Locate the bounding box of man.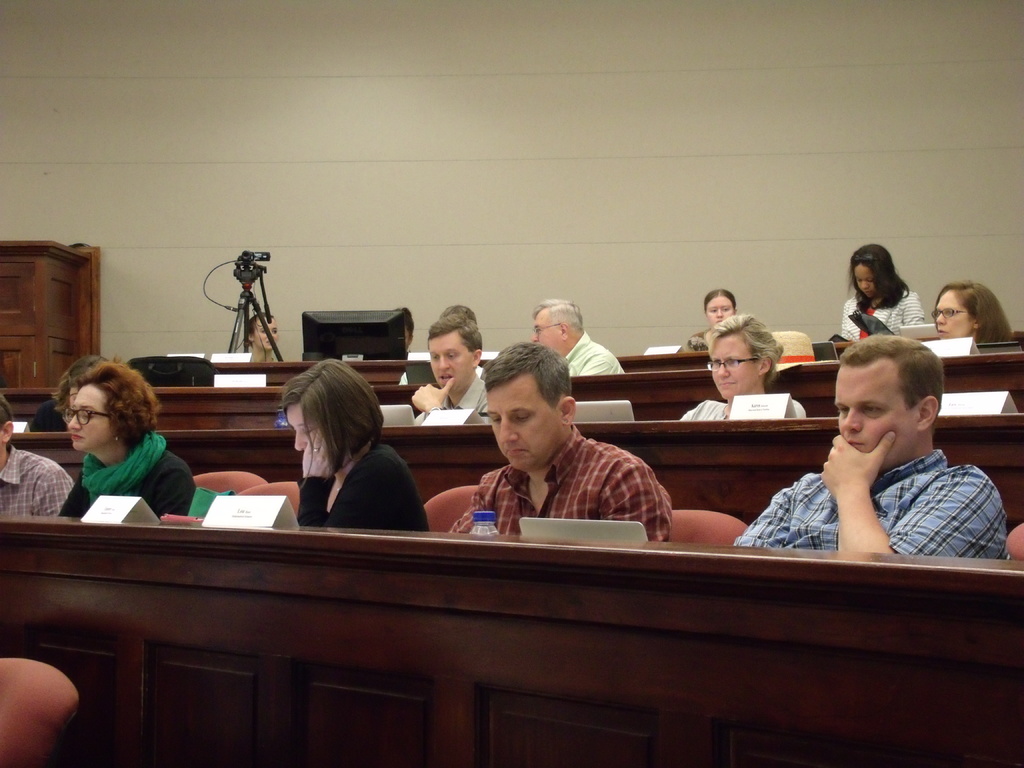
Bounding box: rect(440, 353, 685, 549).
